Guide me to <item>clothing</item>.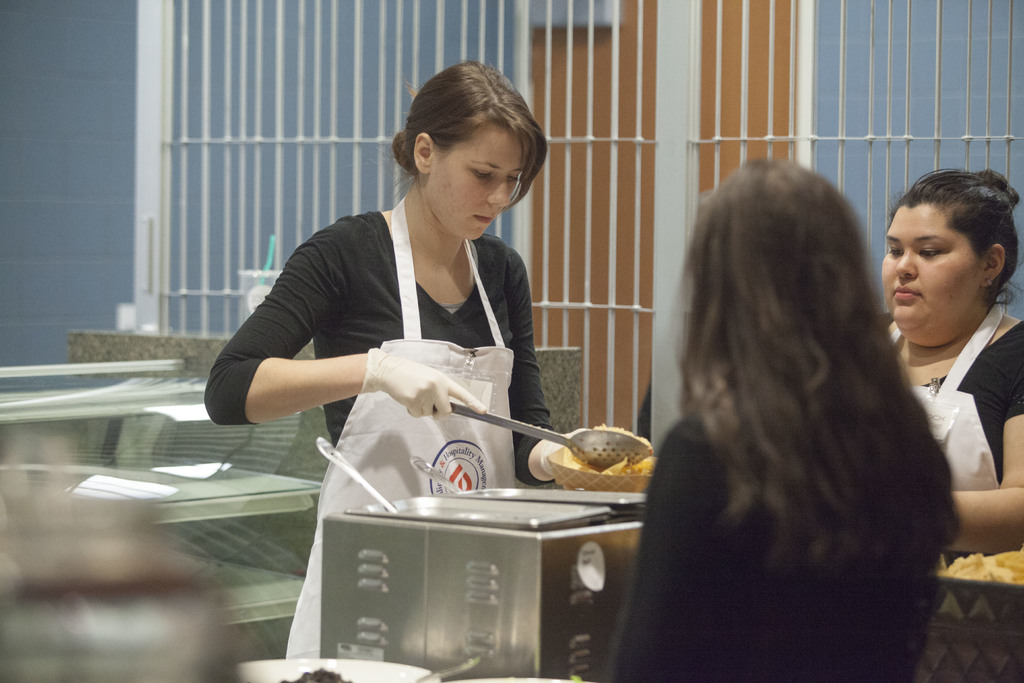
Guidance: 867/315/1023/497.
